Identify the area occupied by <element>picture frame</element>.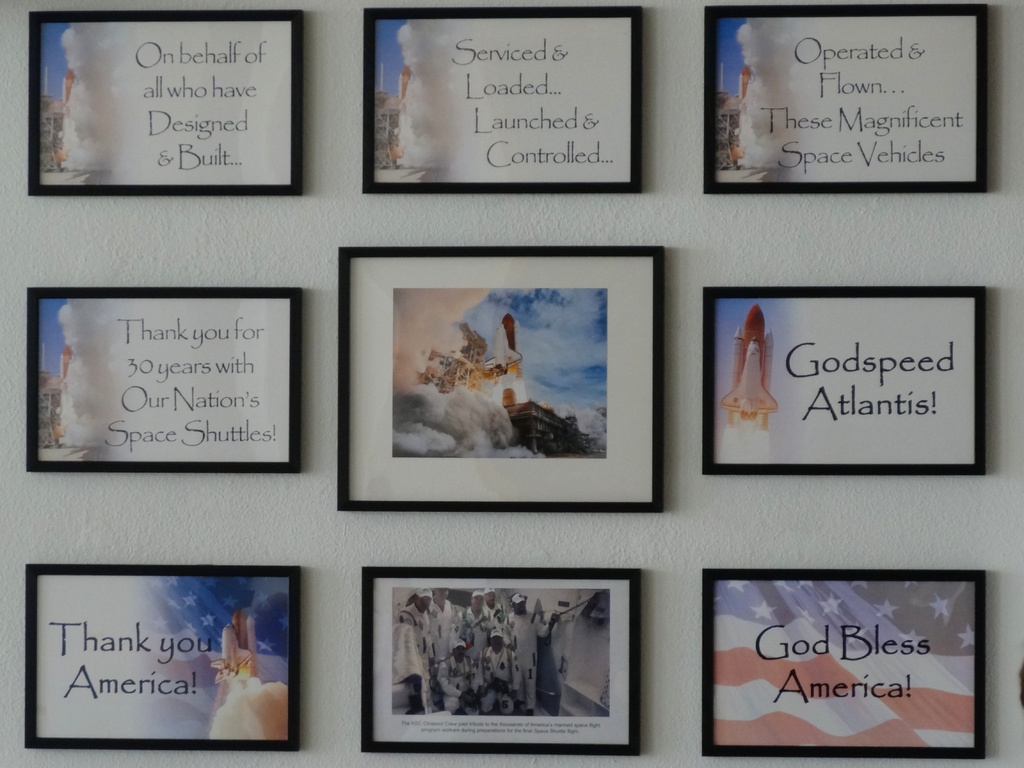
Area: BBox(710, 3, 989, 192).
